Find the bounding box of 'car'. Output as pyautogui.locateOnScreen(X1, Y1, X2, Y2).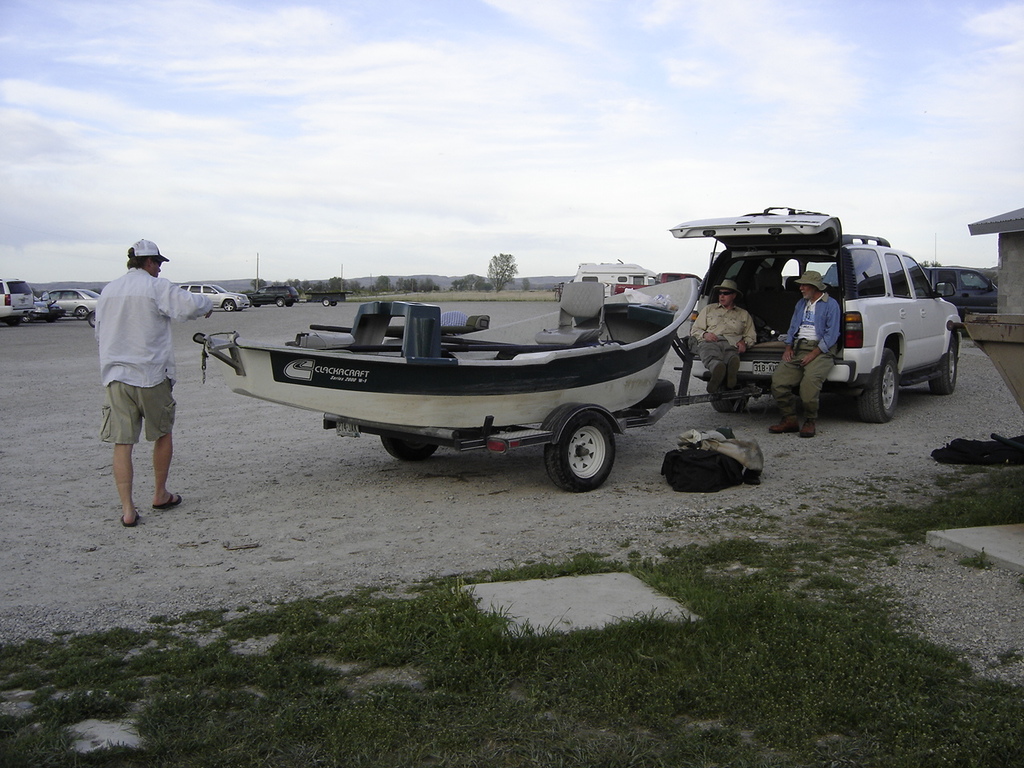
pyautogui.locateOnScreen(245, 284, 301, 306).
